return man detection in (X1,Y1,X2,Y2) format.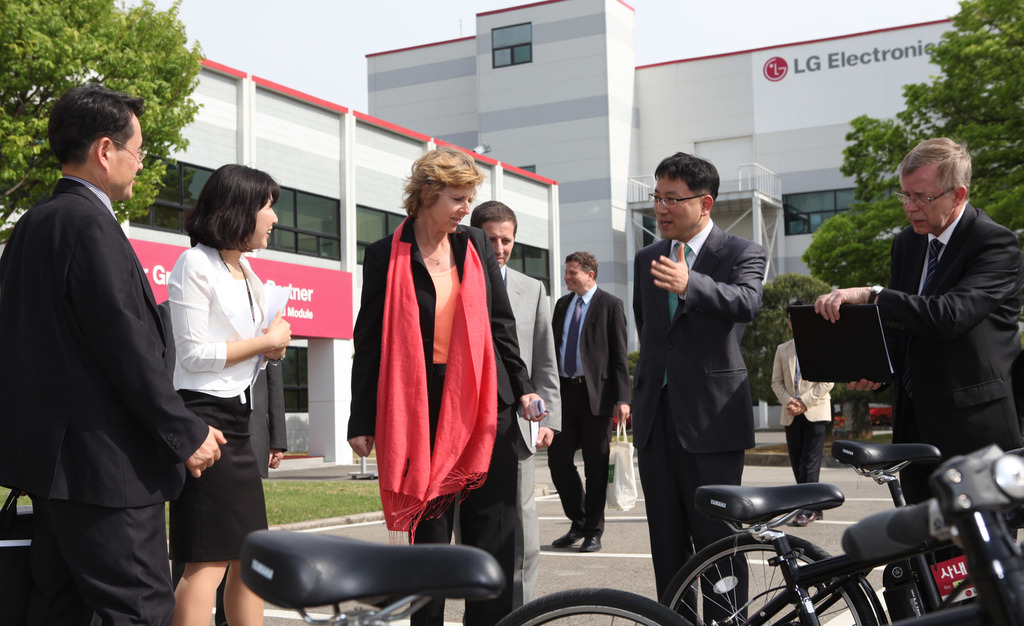
(813,130,1023,507).
